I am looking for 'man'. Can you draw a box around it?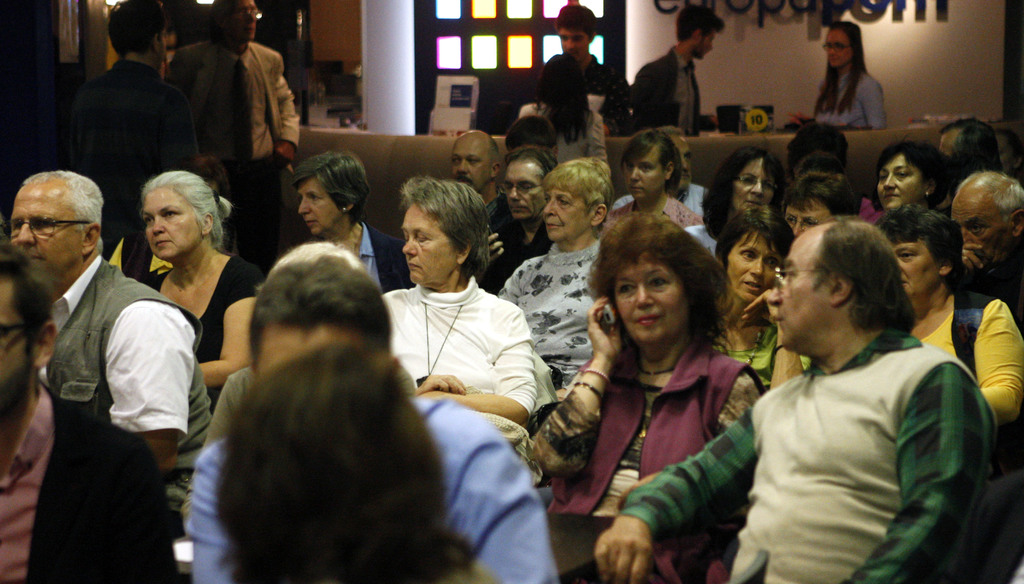
Sure, the bounding box is <region>4, 175, 221, 548</region>.
